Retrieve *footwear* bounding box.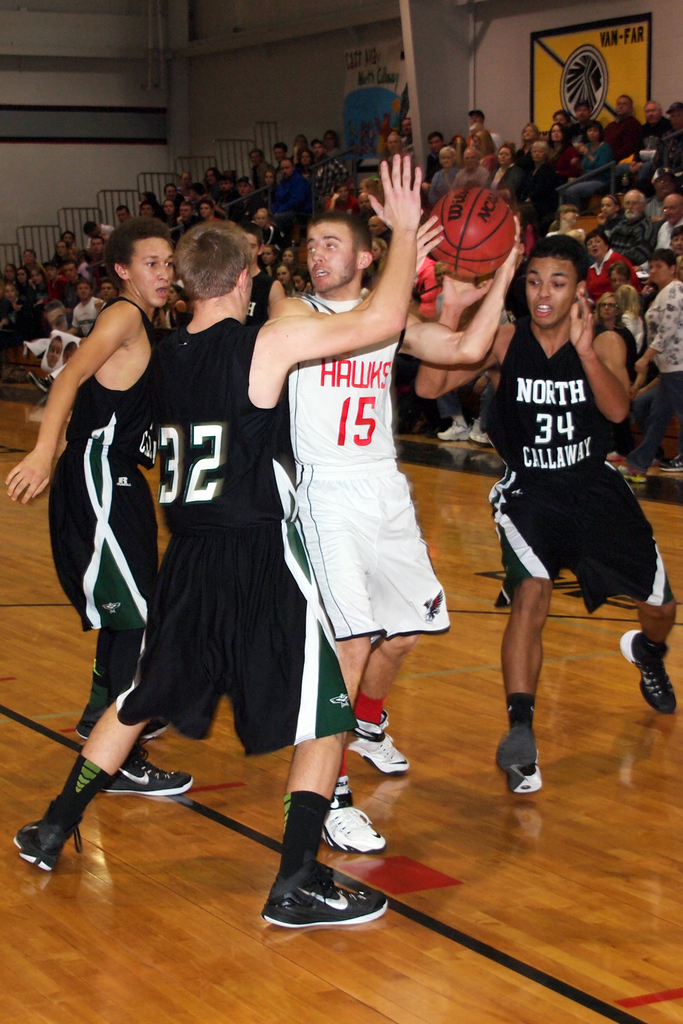
Bounding box: detection(464, 421, 492, 447).
